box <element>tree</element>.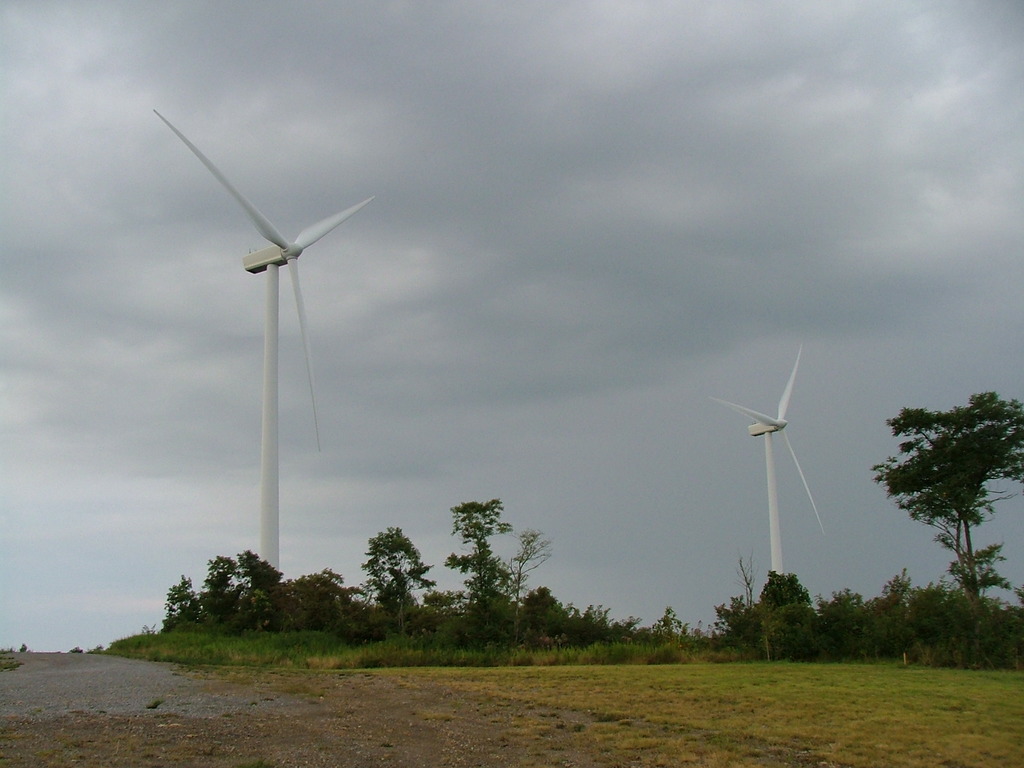
<bbox>442, 497, 522, 652</bbox>.
